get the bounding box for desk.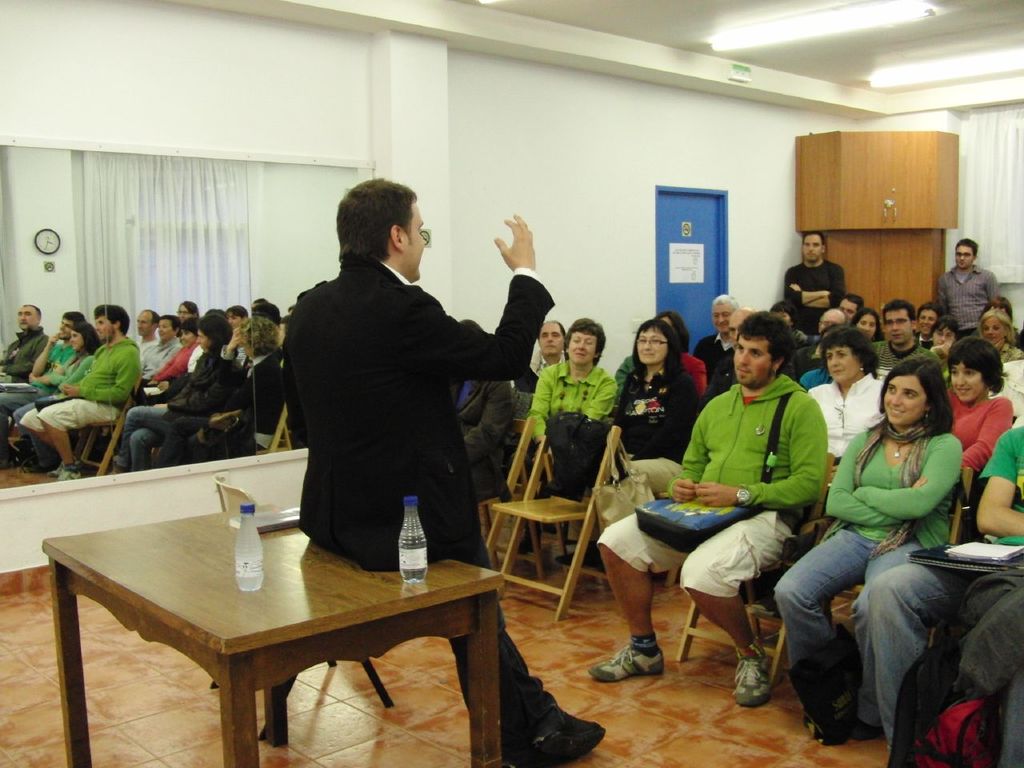
[left=57, top=499, right=455, bottom=753].
